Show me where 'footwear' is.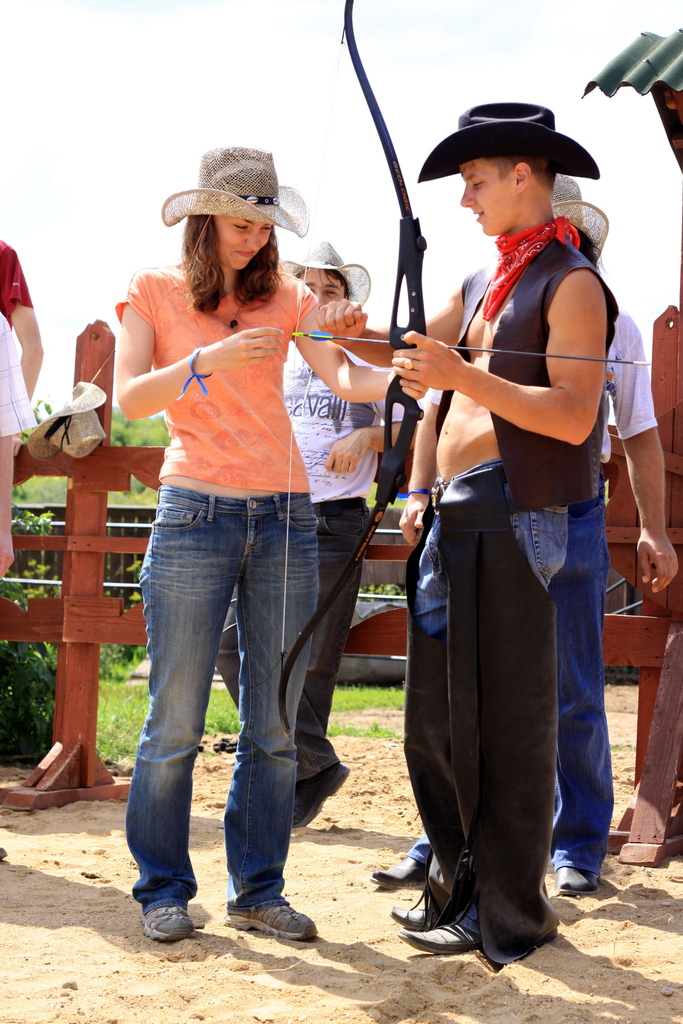
'footwear' is at detection(391, 848, 440, 925).
